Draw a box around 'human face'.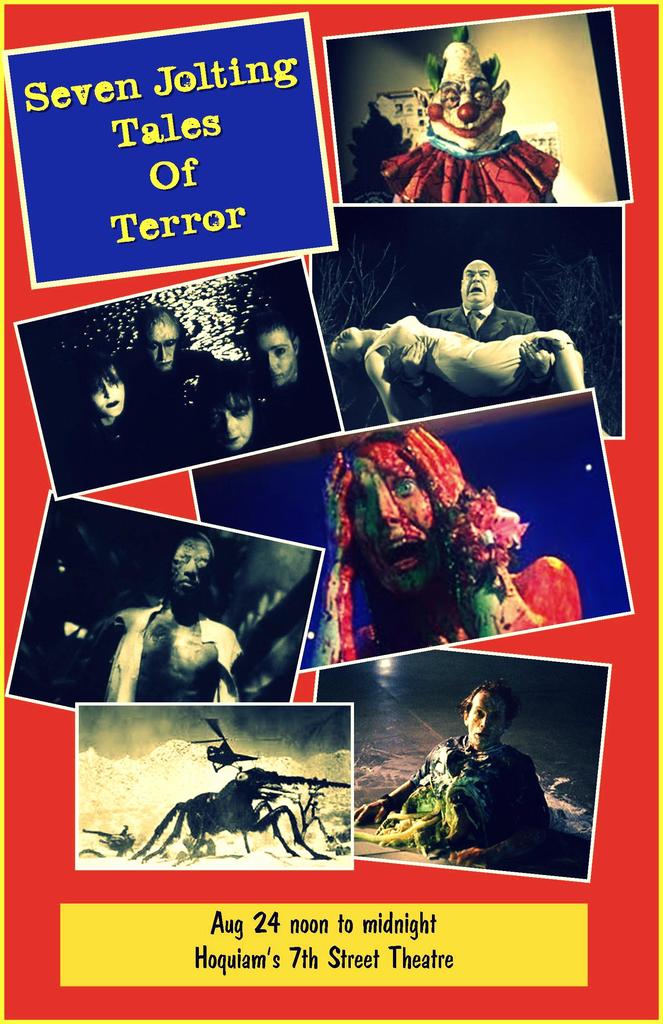
{"left": 460, "top": 260, "right": 498, "bottom": 299}.
